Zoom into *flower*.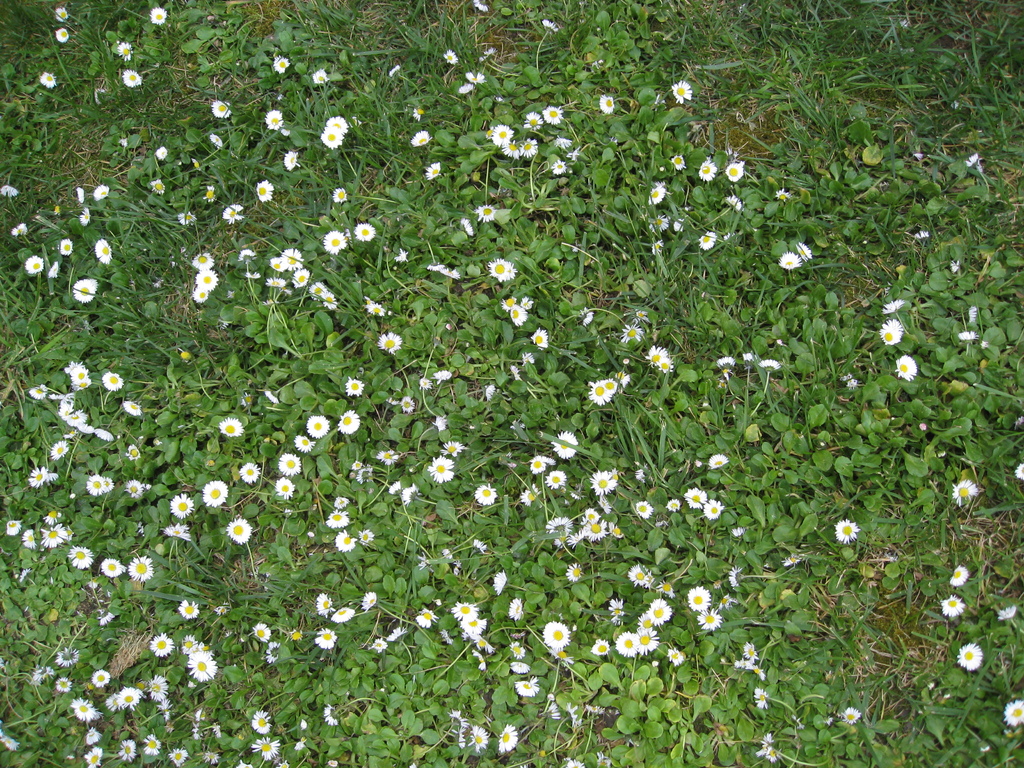
Zoom target: <box>97,240,114,265</box>.
